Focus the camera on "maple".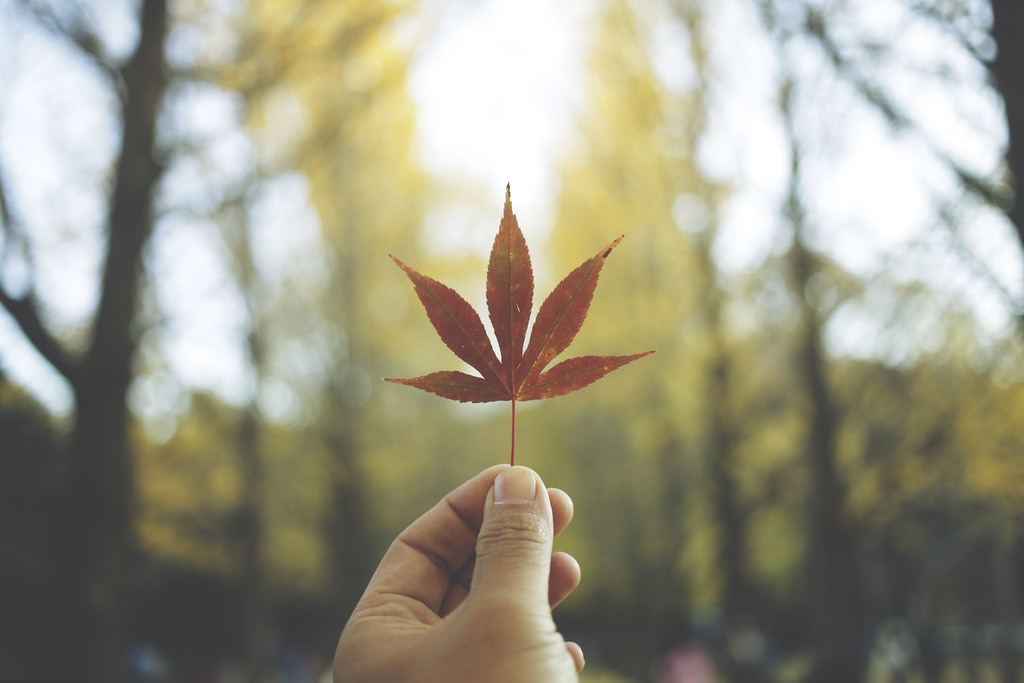
Focus region: (388,189,662,519).
